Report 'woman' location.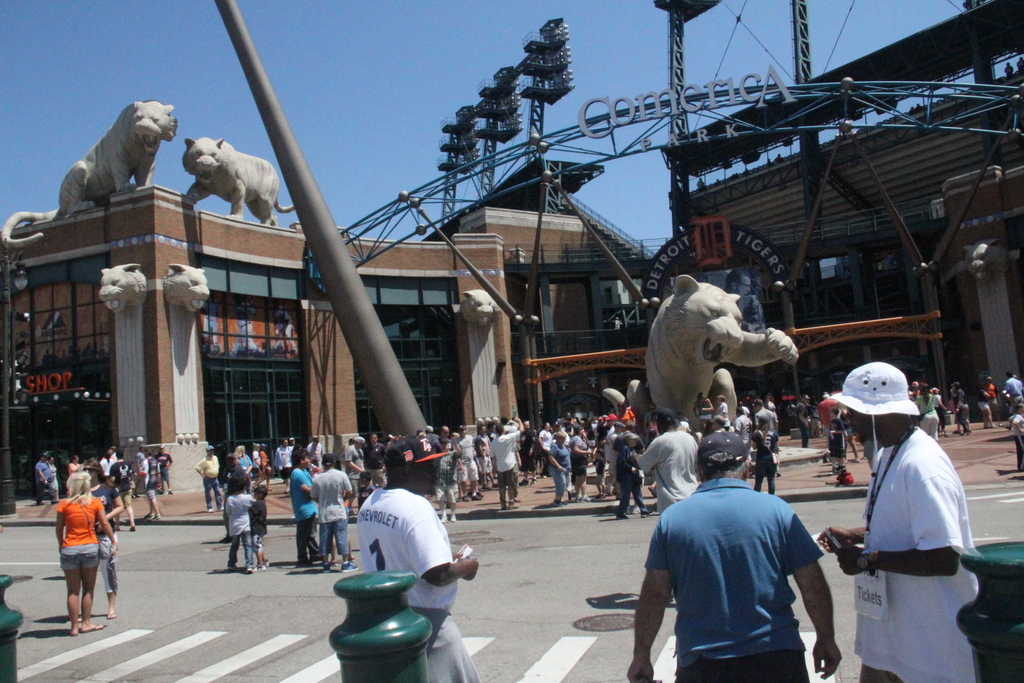
Report: box(916, 384, 939, 440).
